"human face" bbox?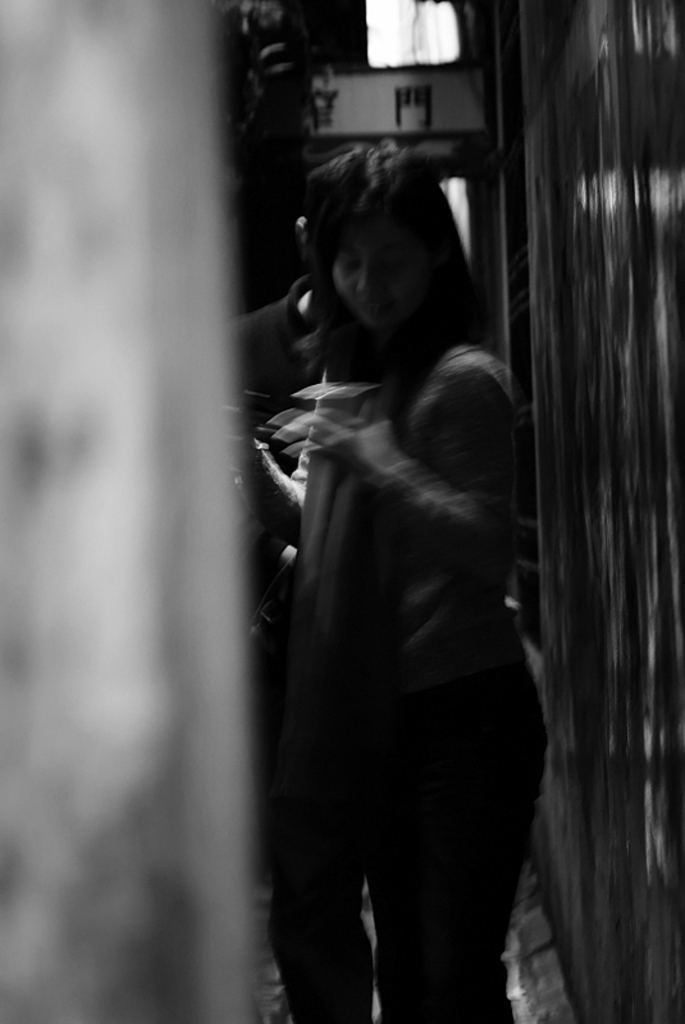
332, 228, 421, 326
